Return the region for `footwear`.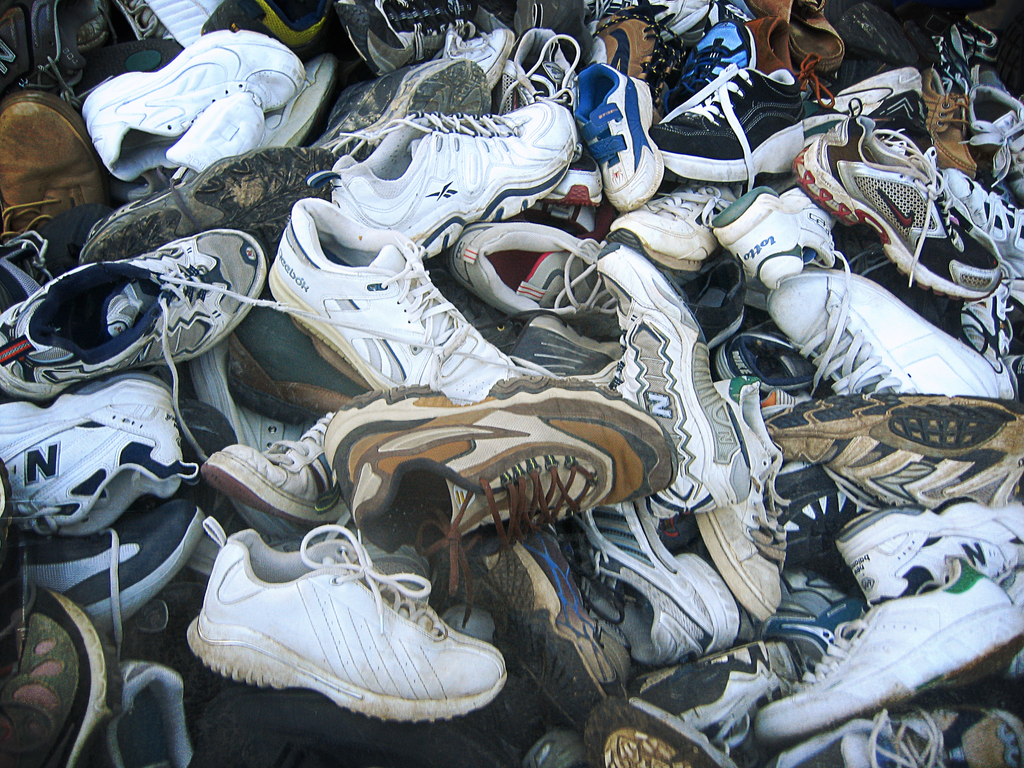
(183,528,508,723).
